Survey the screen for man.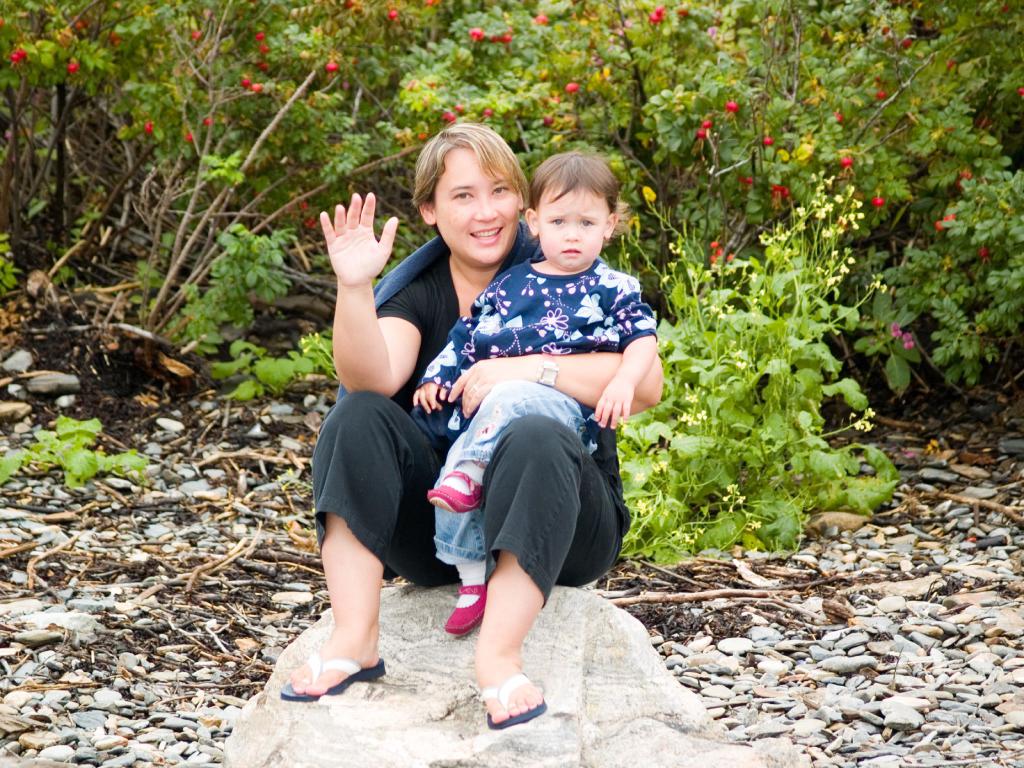
Survey found: BBox(324, 128, 694, 716).
